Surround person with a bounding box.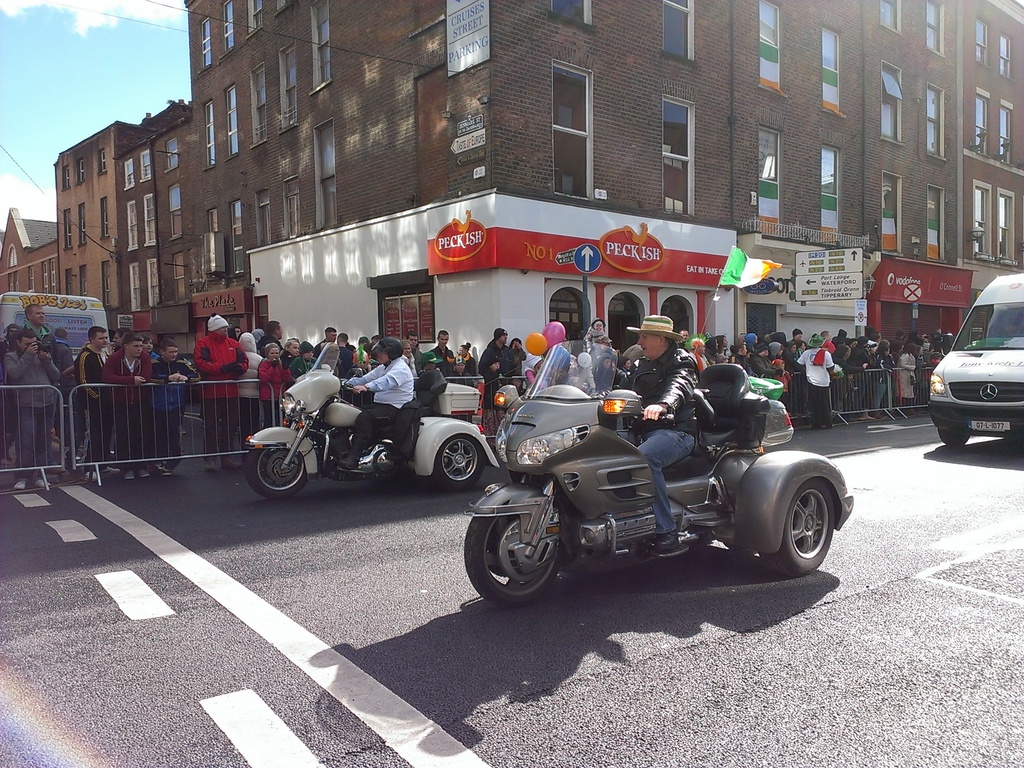
815 330 838 367.
